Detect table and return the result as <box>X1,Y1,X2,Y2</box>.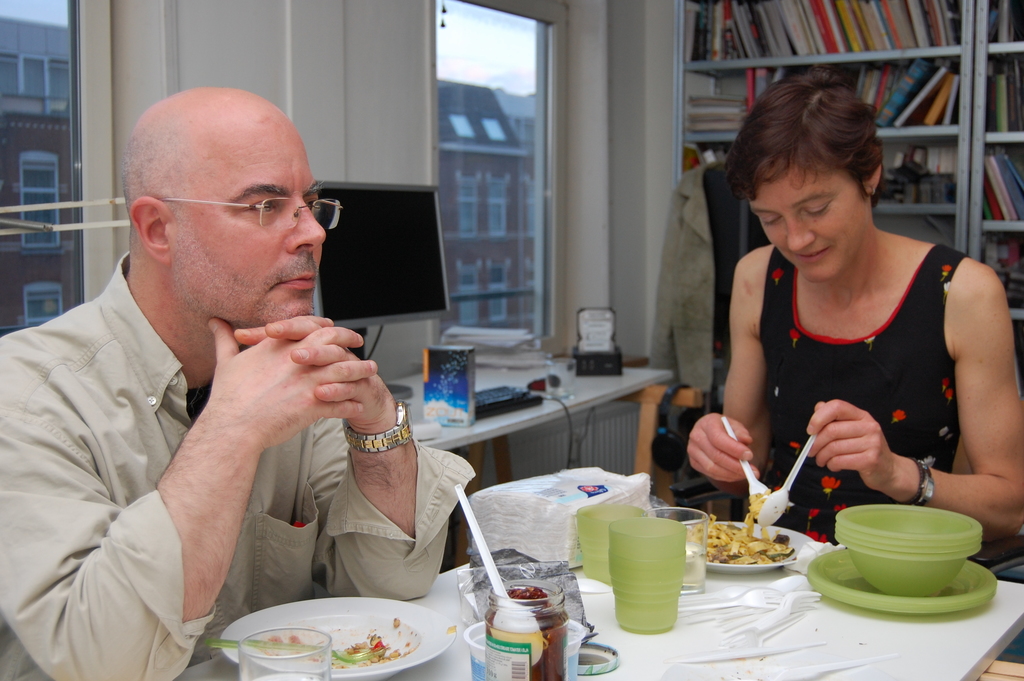
<box>385,516,1023,680</box>.
